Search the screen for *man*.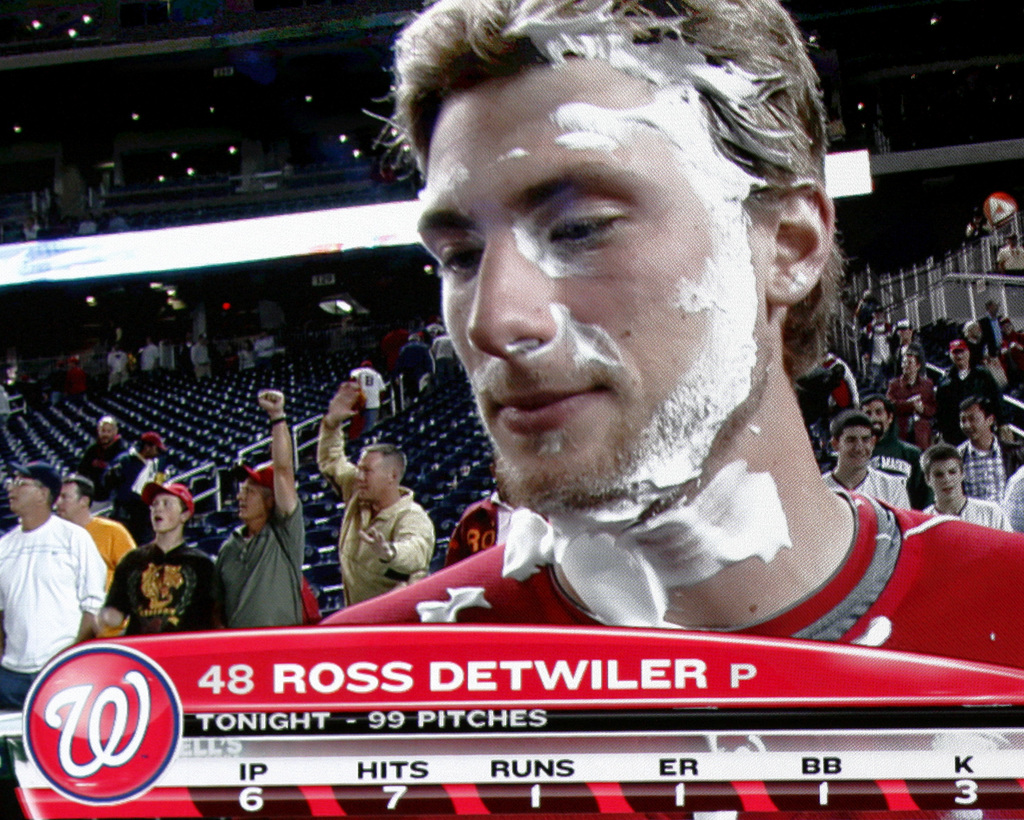
Found at pyautogui.locateOnScreen(796, 351, 864, 432).
